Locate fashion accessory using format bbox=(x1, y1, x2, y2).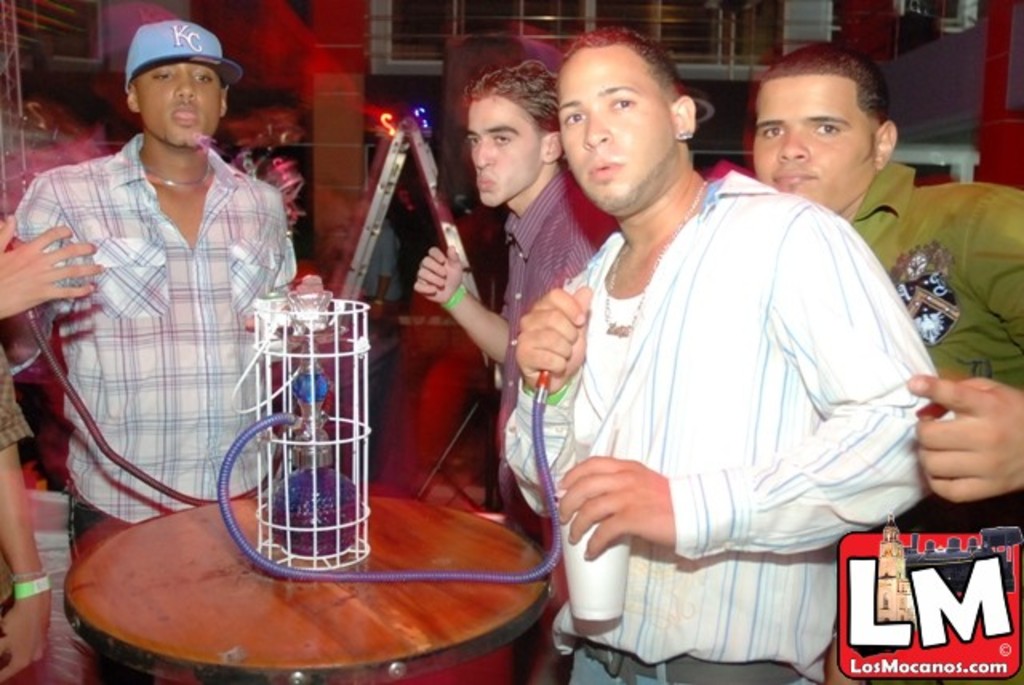
bbox=(674, 126, 690, 138).
